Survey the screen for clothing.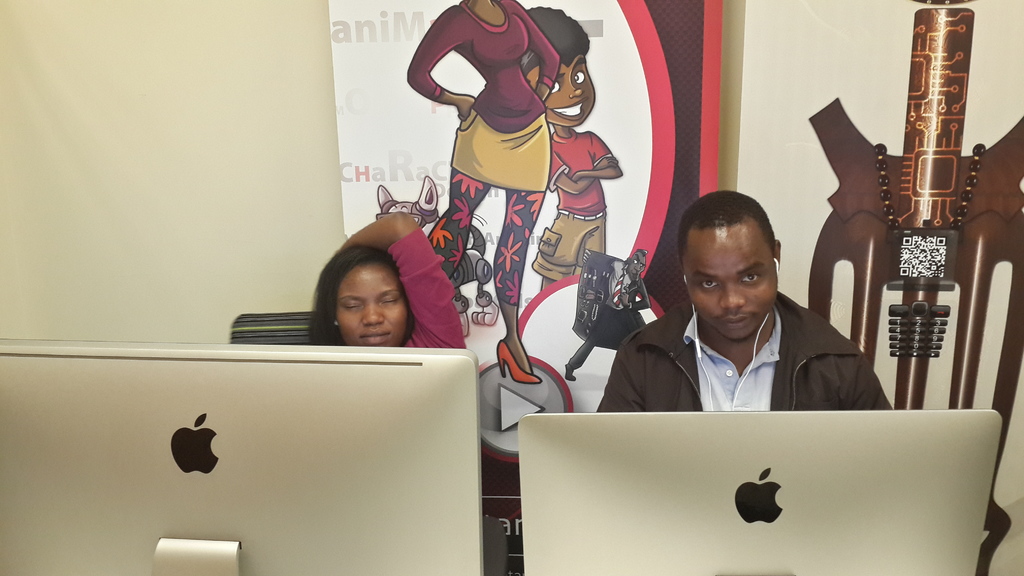
Survey found: detection(589, 285, 891, 426).
